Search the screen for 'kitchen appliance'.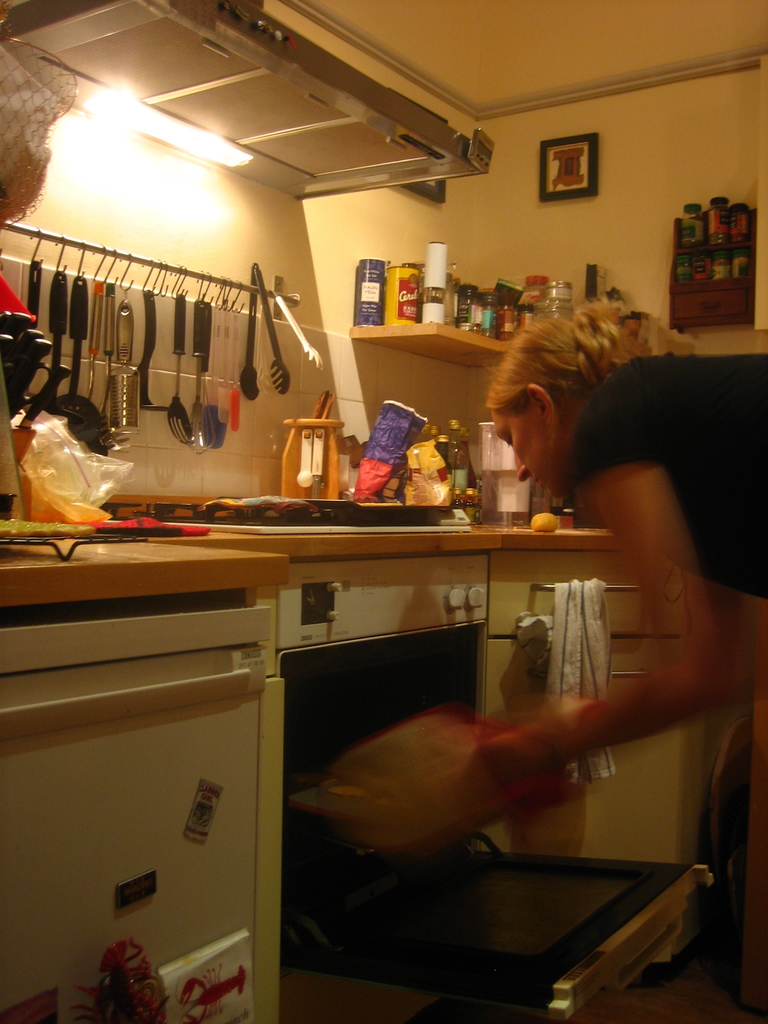
Found at crop(57, 279, 100, 449).
